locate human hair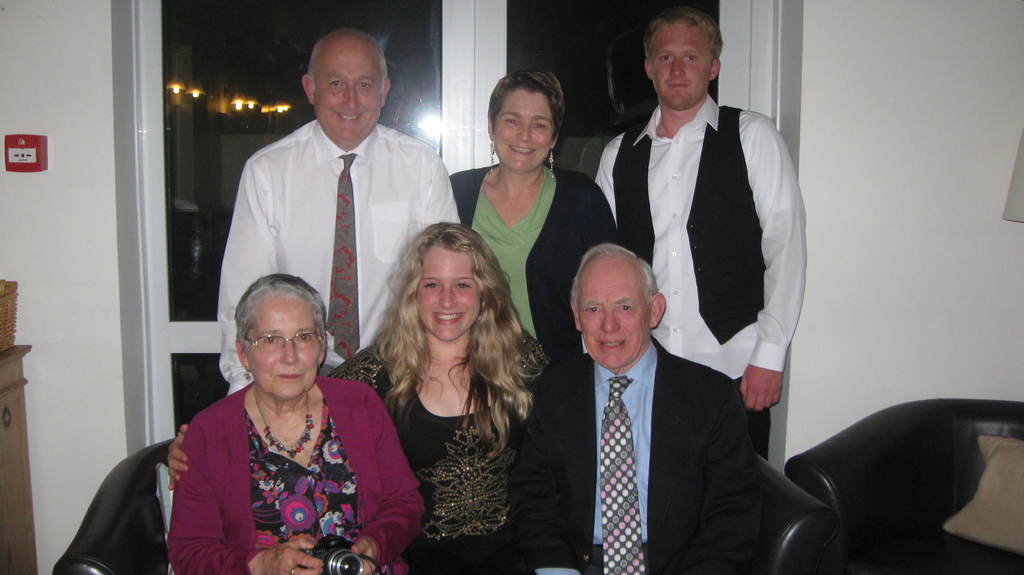
645, 4, 724, 56
